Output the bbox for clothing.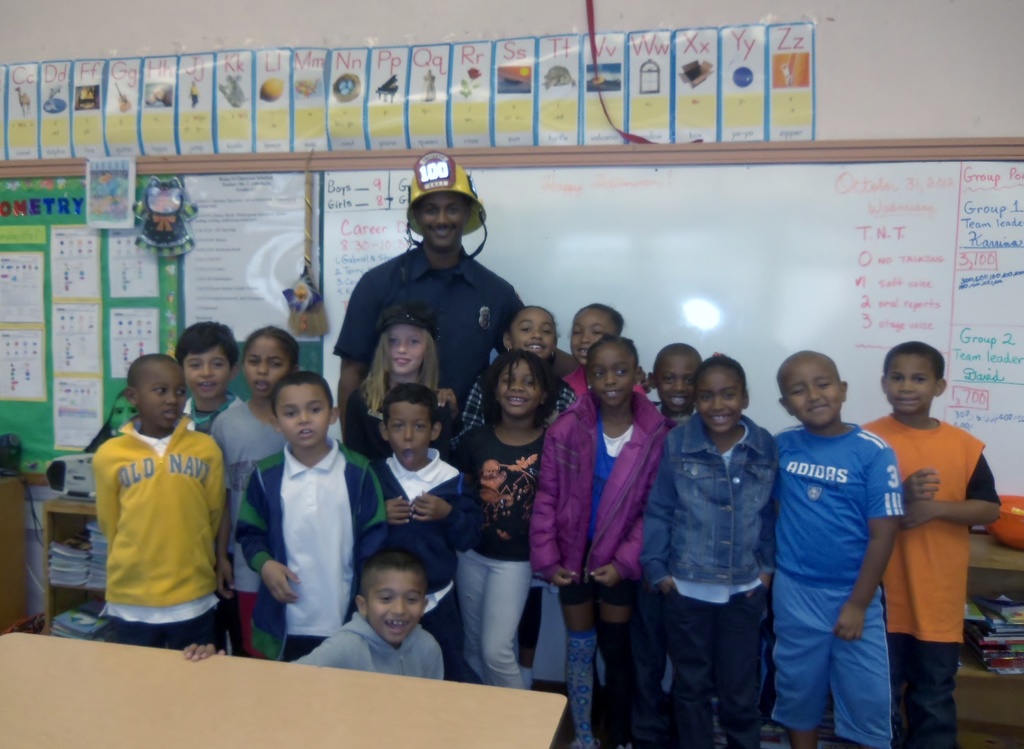
(564,361,650,396).
